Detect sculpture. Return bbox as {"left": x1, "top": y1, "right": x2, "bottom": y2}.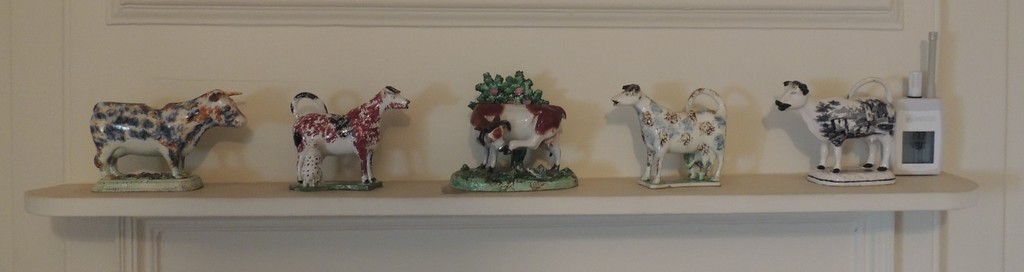
{"left": 611, "top": 81, "right": 726, "bottom": 176}.
